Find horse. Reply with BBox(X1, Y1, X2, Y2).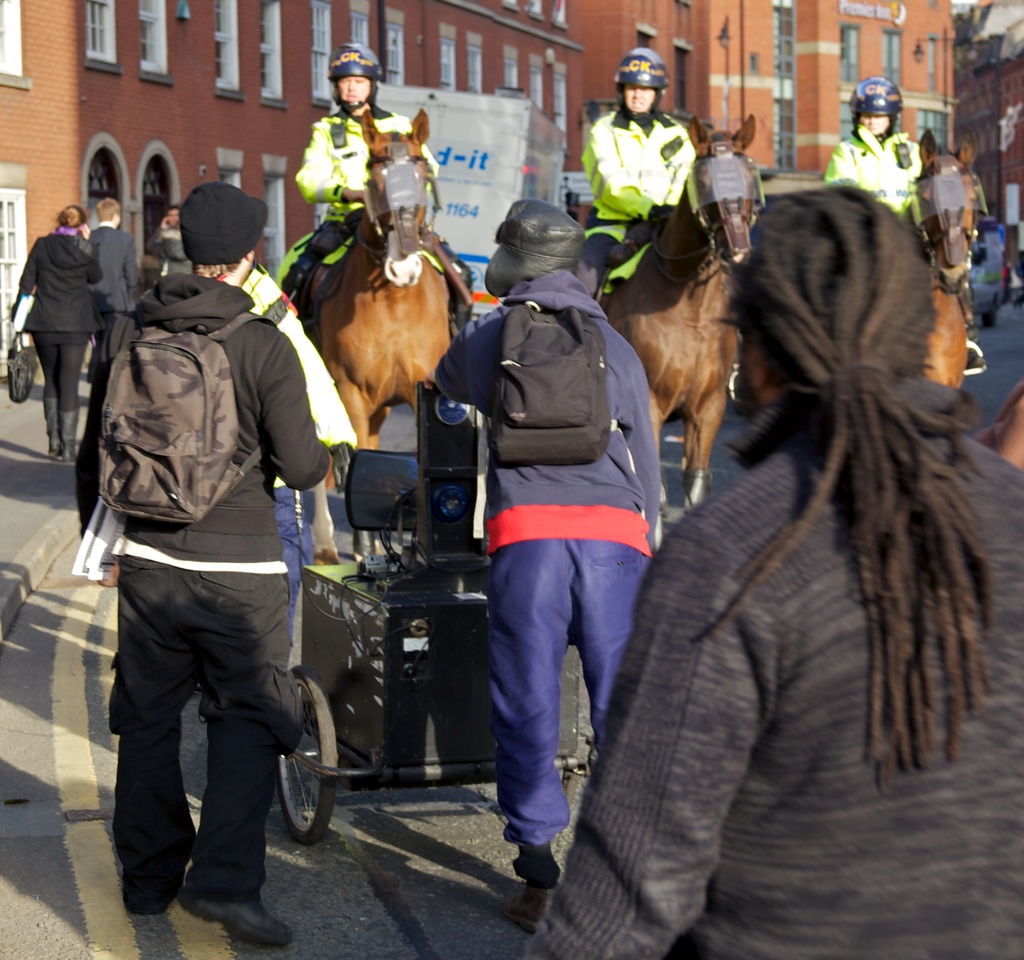
BBox(294, 100, 460, 565).
